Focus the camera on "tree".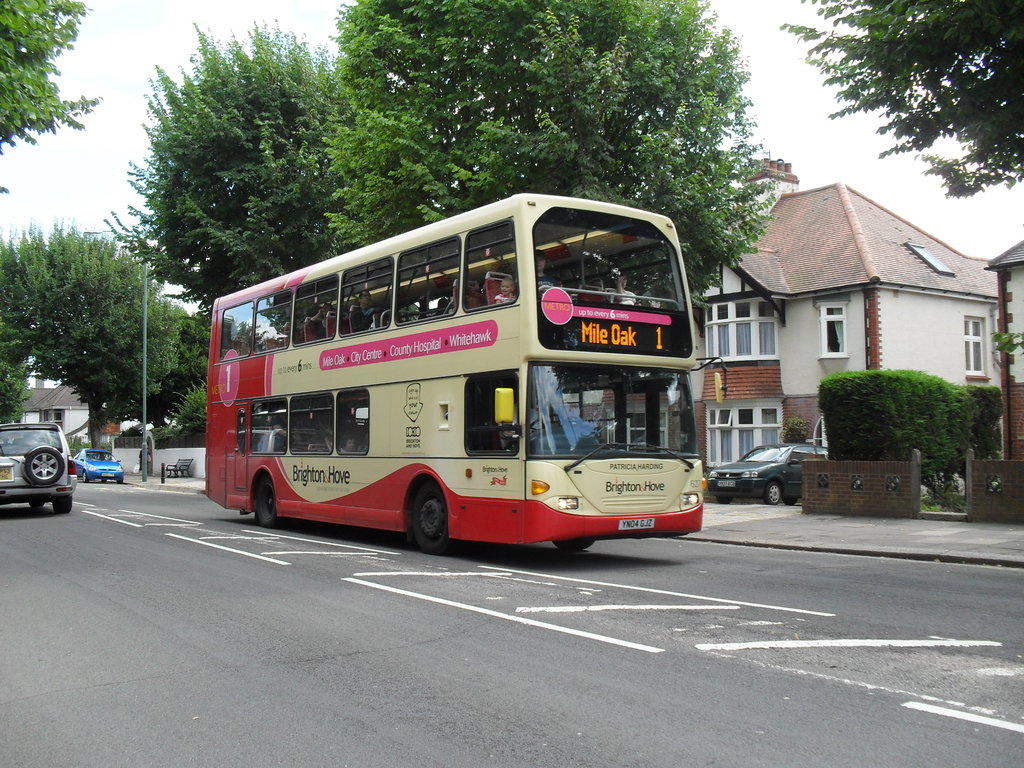
Focus region: [x1=0, y1=0, x2=95, y2=150].
